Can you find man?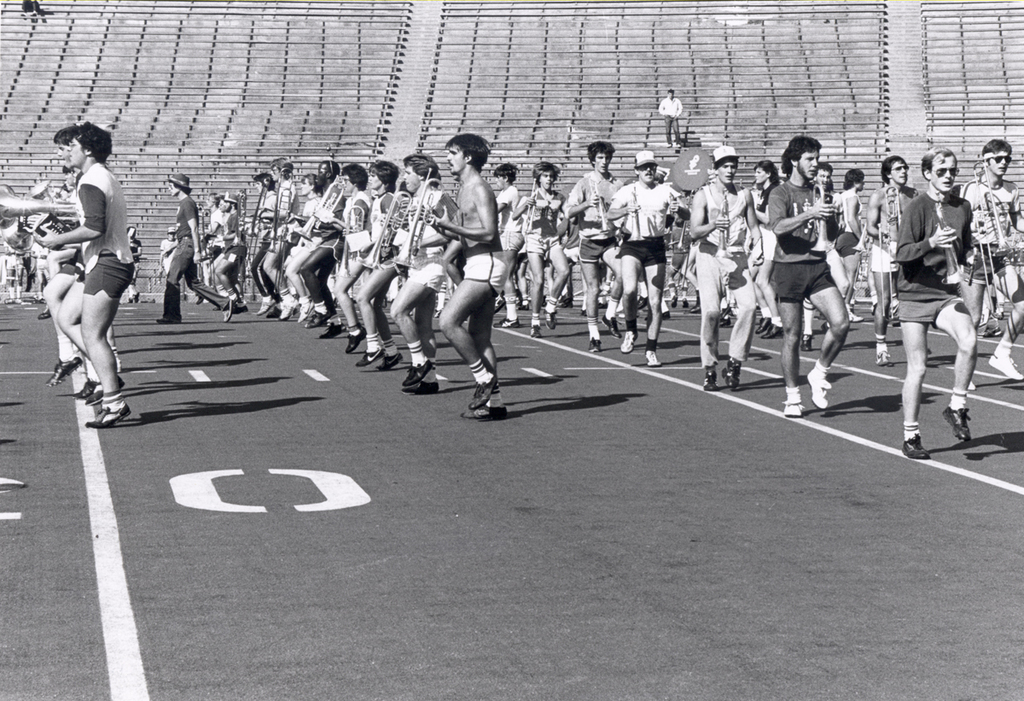
Yes, bounding box: detection(42, 125, 132, 424).
